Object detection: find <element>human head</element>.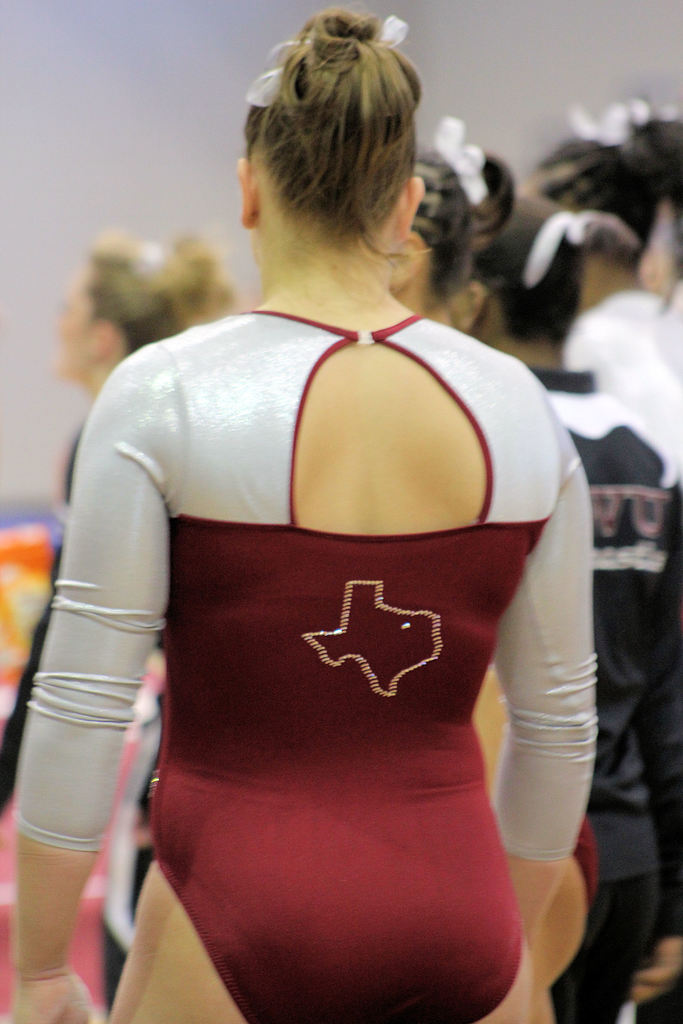
select_region(436, 194, 641, 365).
